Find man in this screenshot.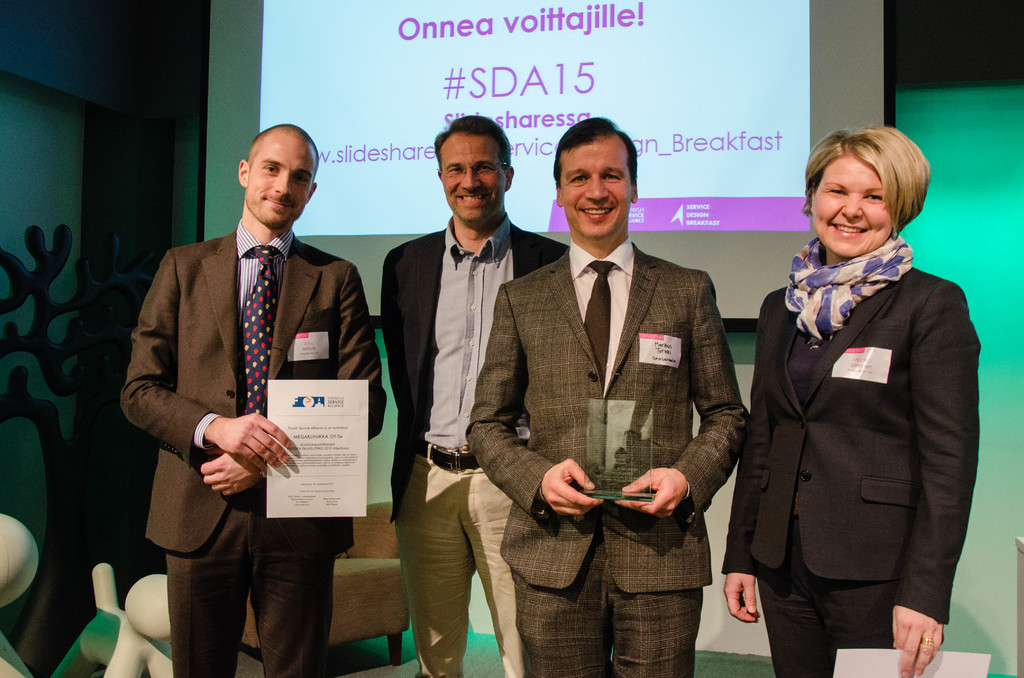
The bounding box for man is <region>110, 127, 374, 658</region>.
